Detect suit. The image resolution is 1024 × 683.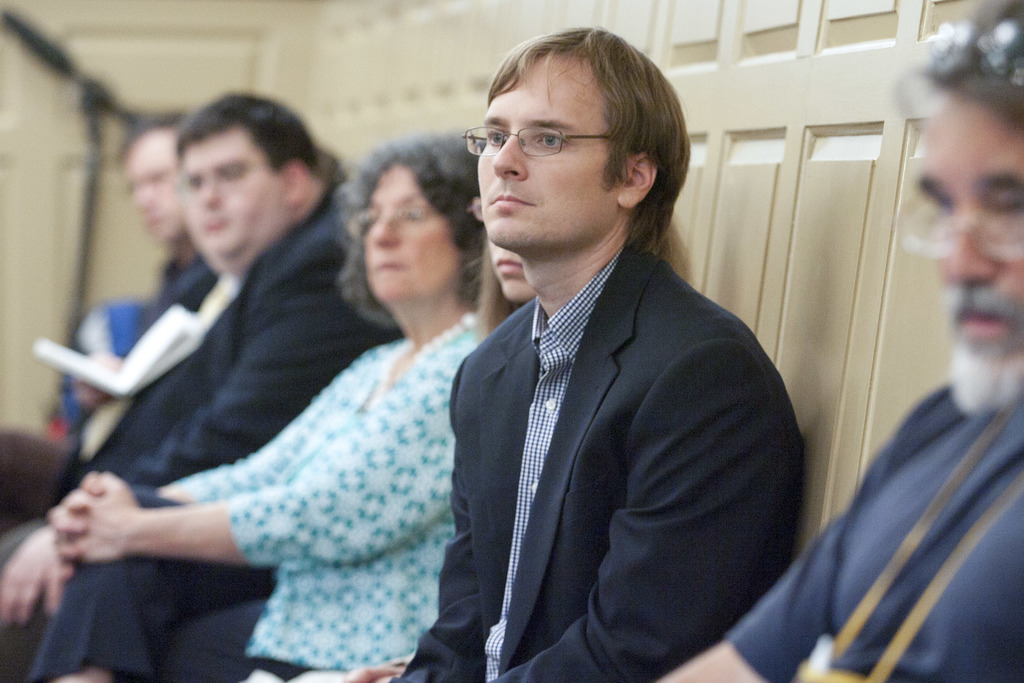
x1=425 y1=163 x2=803 y2=682.
